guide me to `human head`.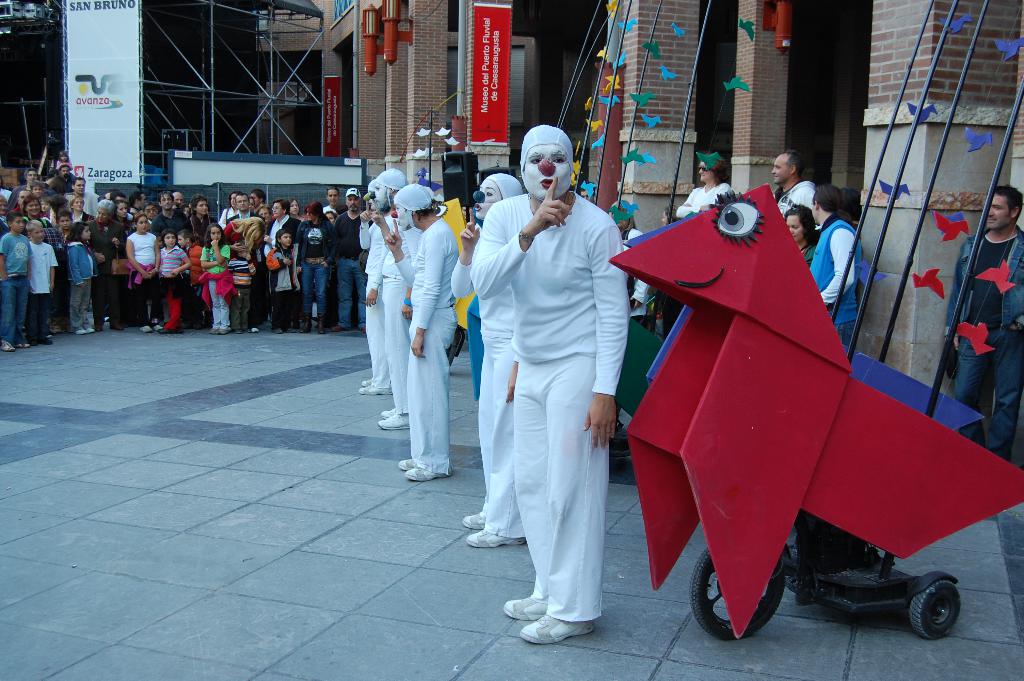
Guidance: {"left": 397, "top": 179, "right": 433, "bottom": 227}.
